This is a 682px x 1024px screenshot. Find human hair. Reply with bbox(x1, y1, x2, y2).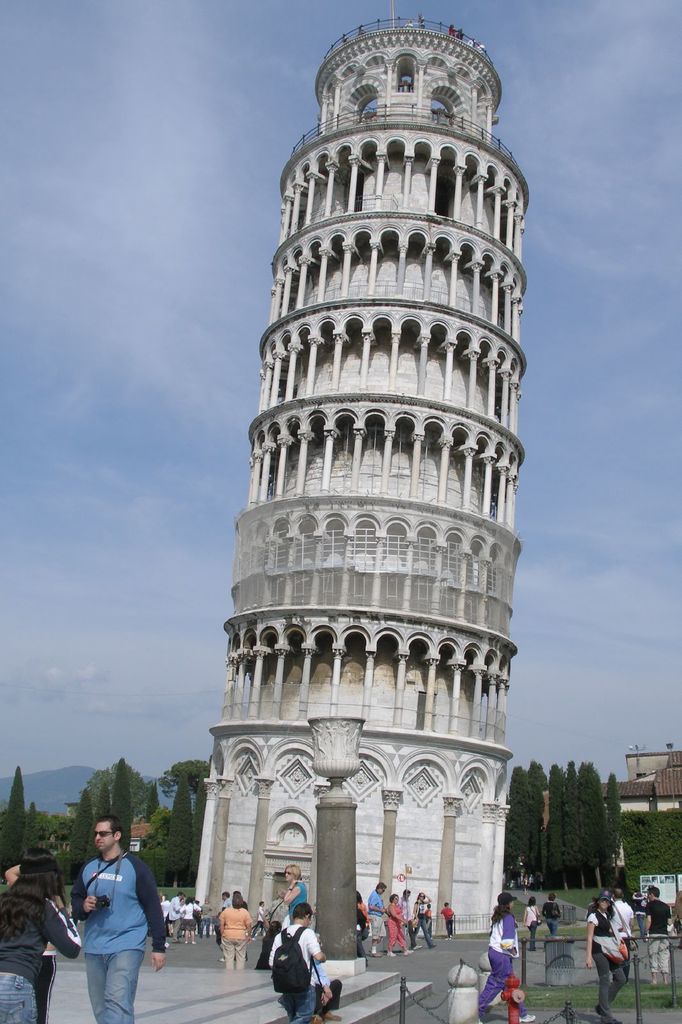
bbox(177, 890, 184, 897).
